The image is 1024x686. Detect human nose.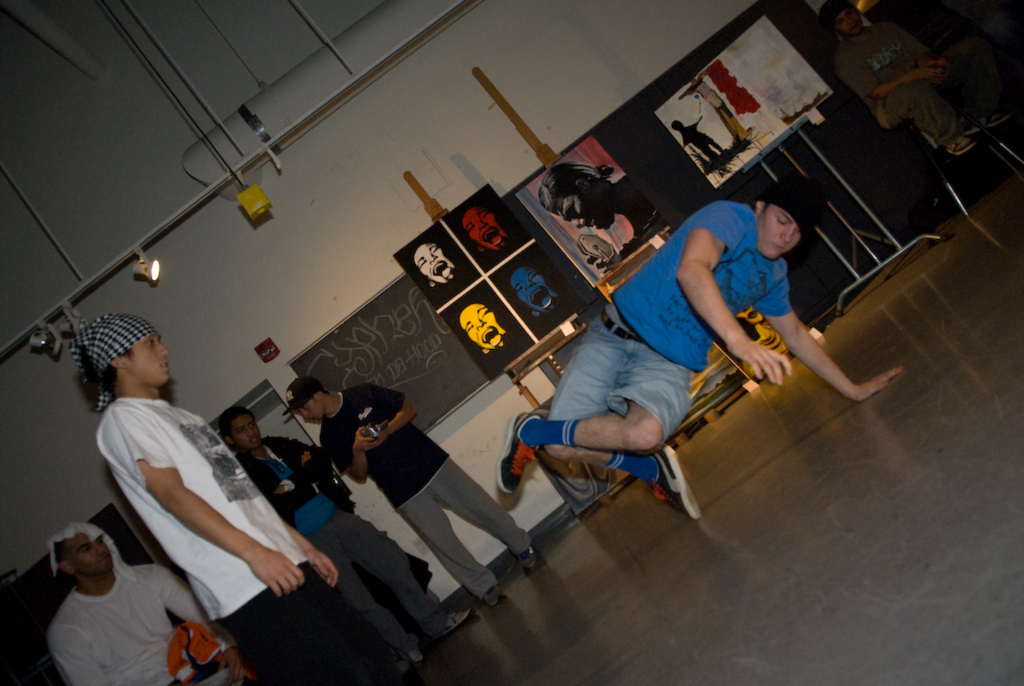
Detection: (783,226,797,240).
